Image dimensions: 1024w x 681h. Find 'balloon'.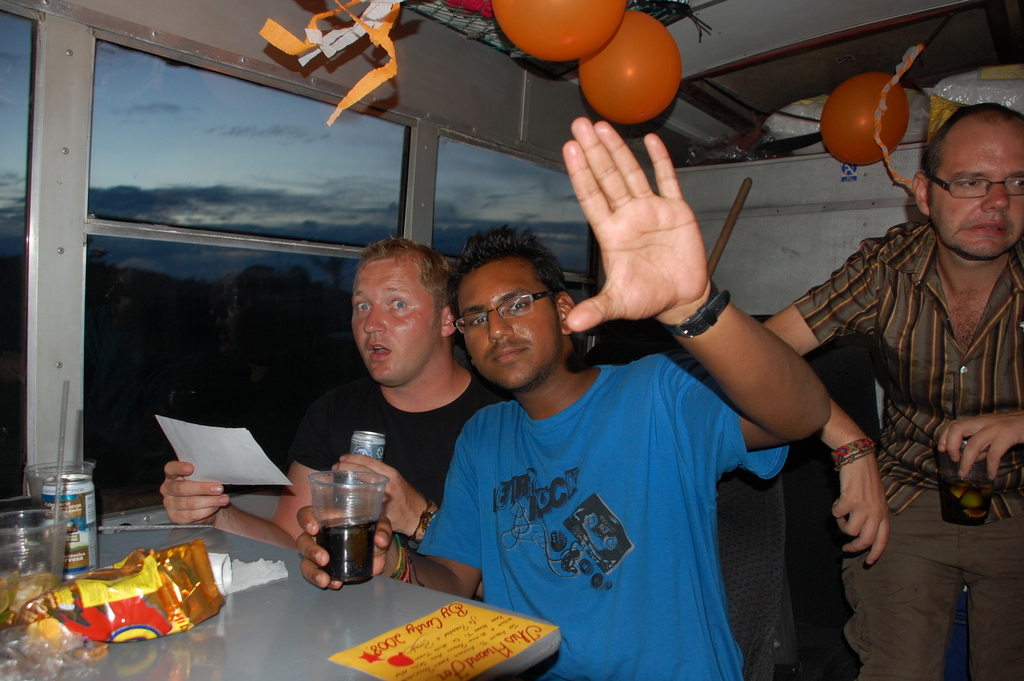
locate(580, 11, 681, 124).
